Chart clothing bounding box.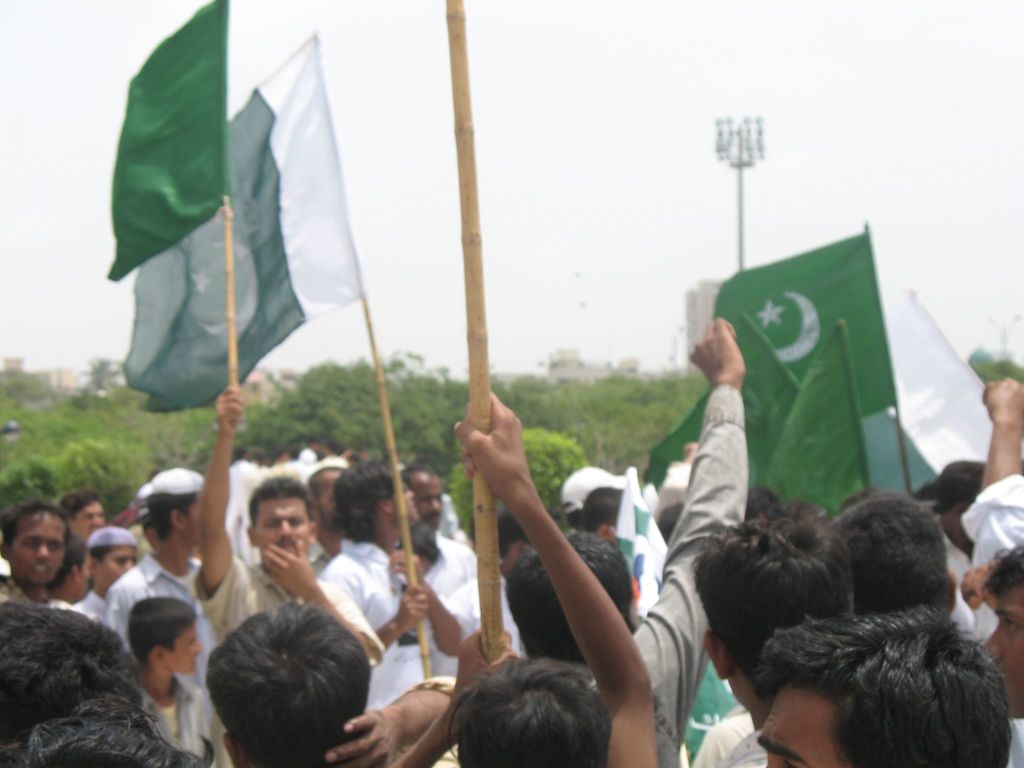
Charted: rect(729, 730, 766, 767).
